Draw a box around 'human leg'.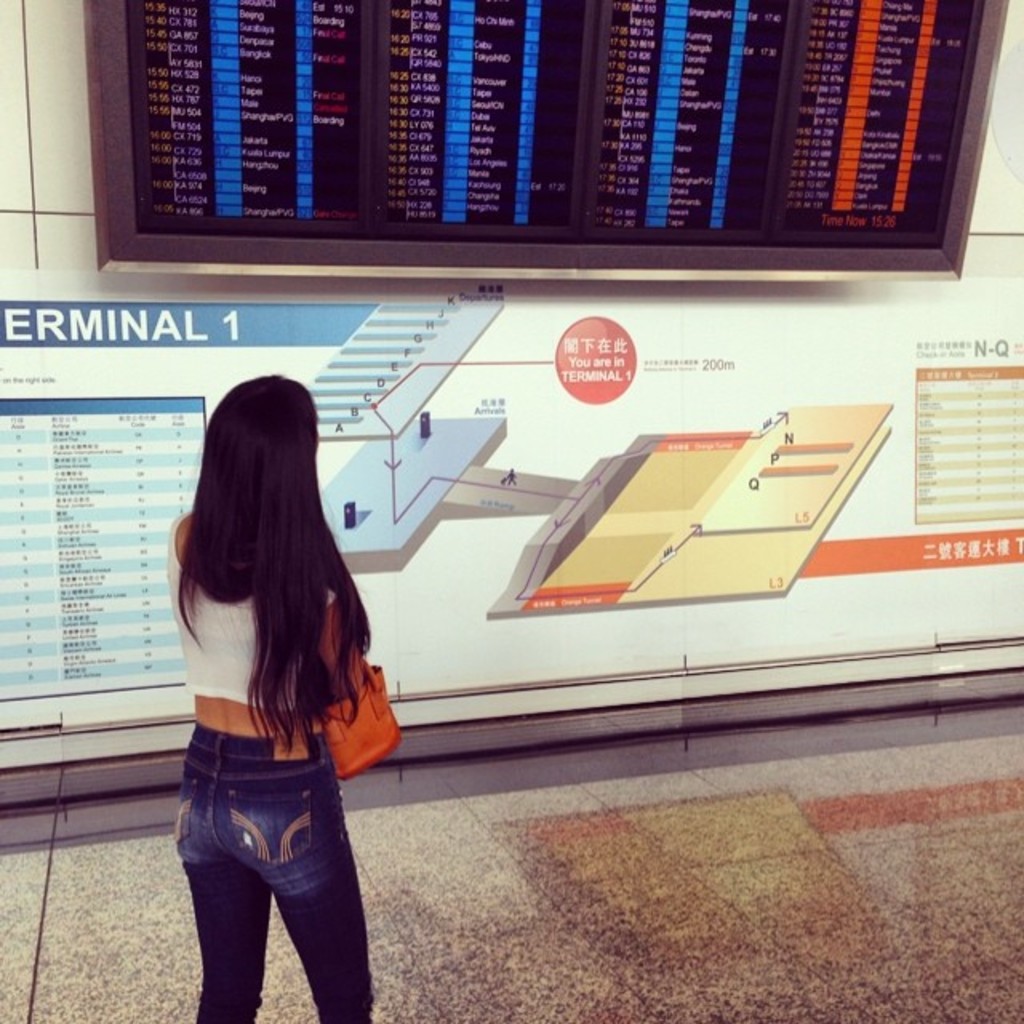
243 726 373 1019.
